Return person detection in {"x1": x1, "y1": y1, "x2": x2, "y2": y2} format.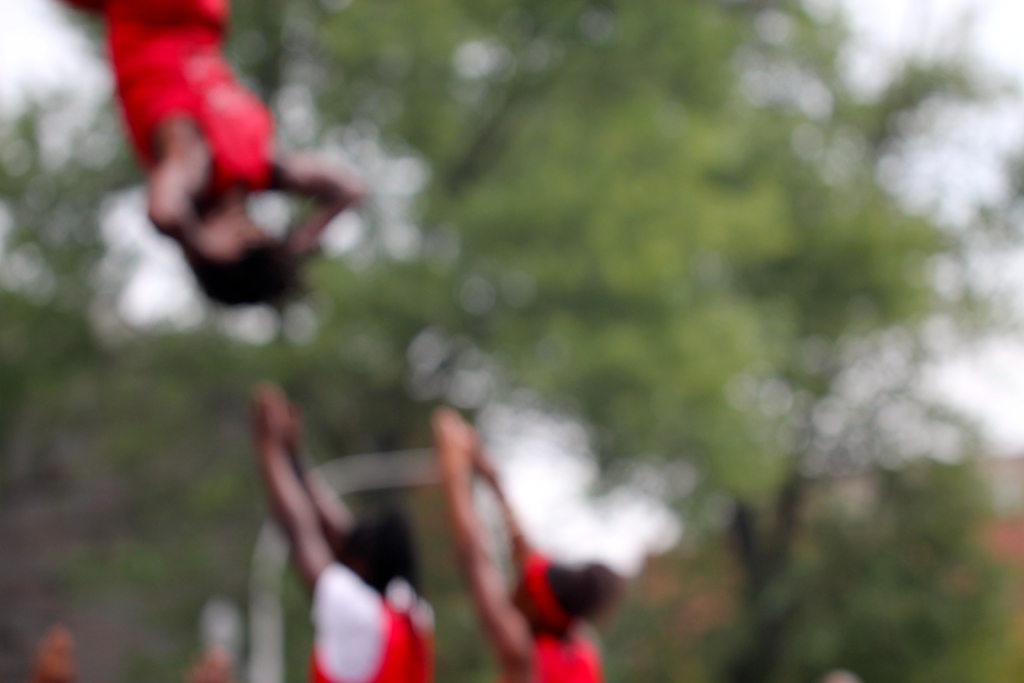
{"x1": 425, "y1": 409, "x2": 626, "y2": 680}.
